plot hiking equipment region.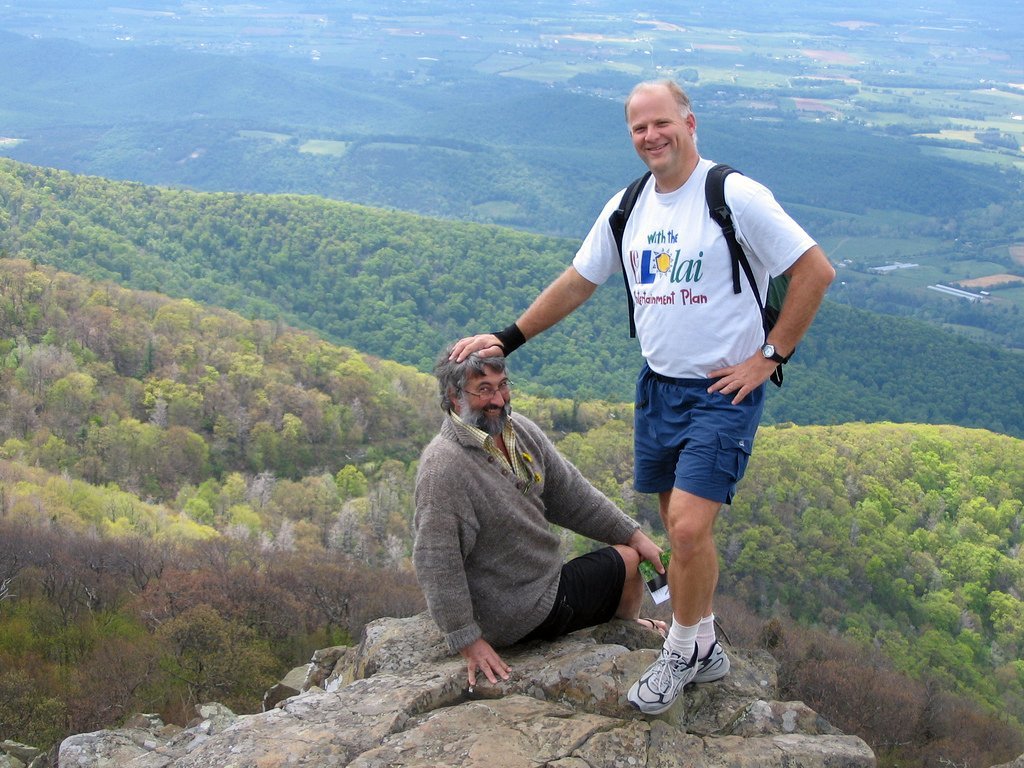
Plotted at crop(601, 163, 790, 384).
